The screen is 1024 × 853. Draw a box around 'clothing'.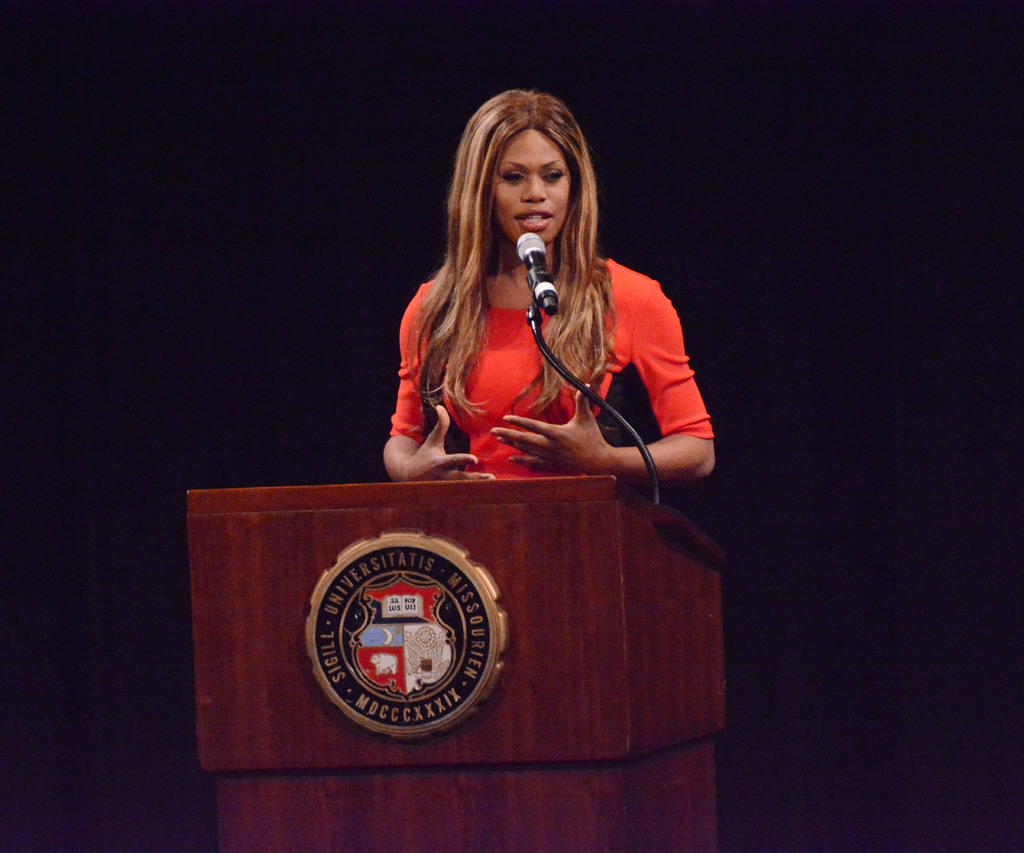
<box>378,204,704,491</box>.
